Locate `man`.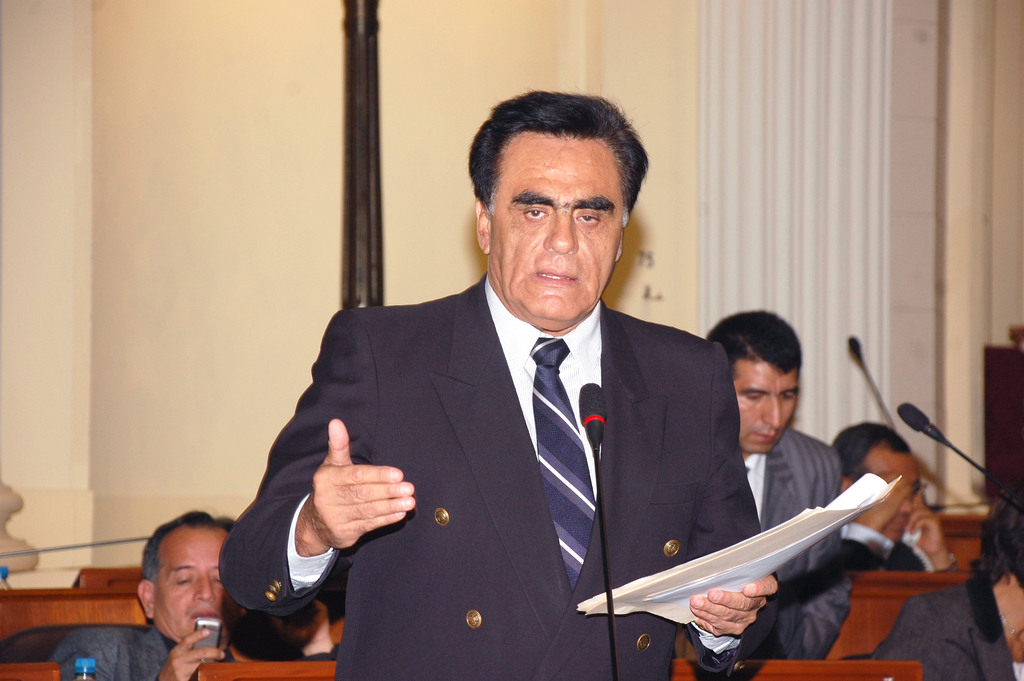
Bounding box: 51, 506, 337, 680.
